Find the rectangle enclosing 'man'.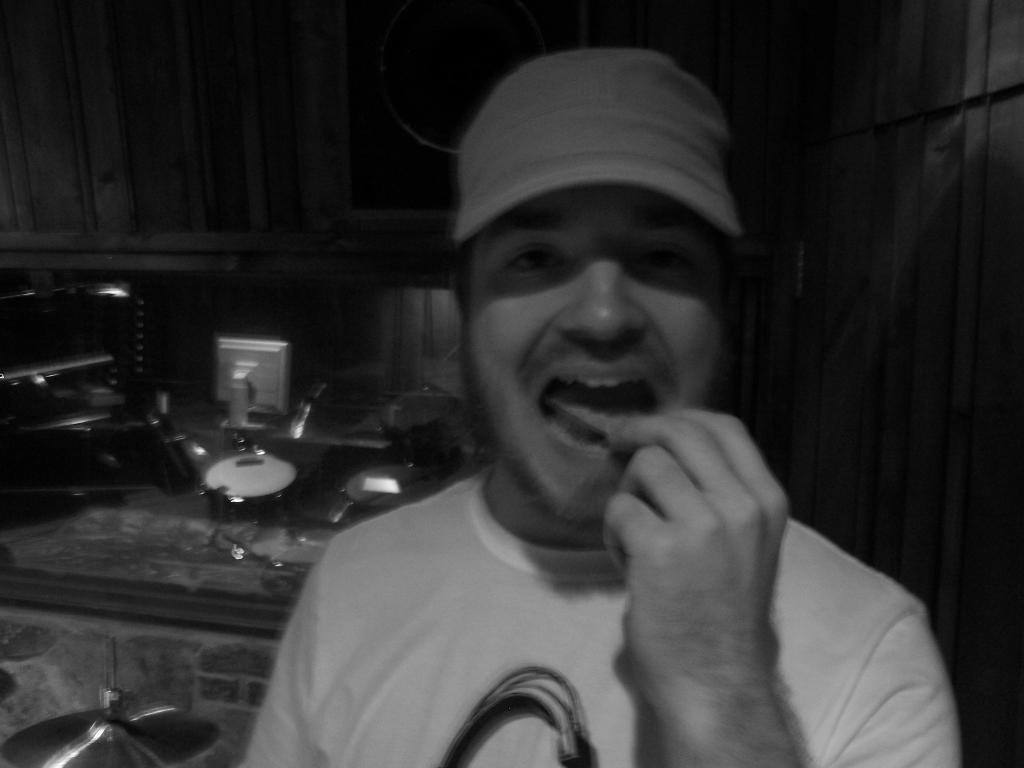
247:56:904:761.
